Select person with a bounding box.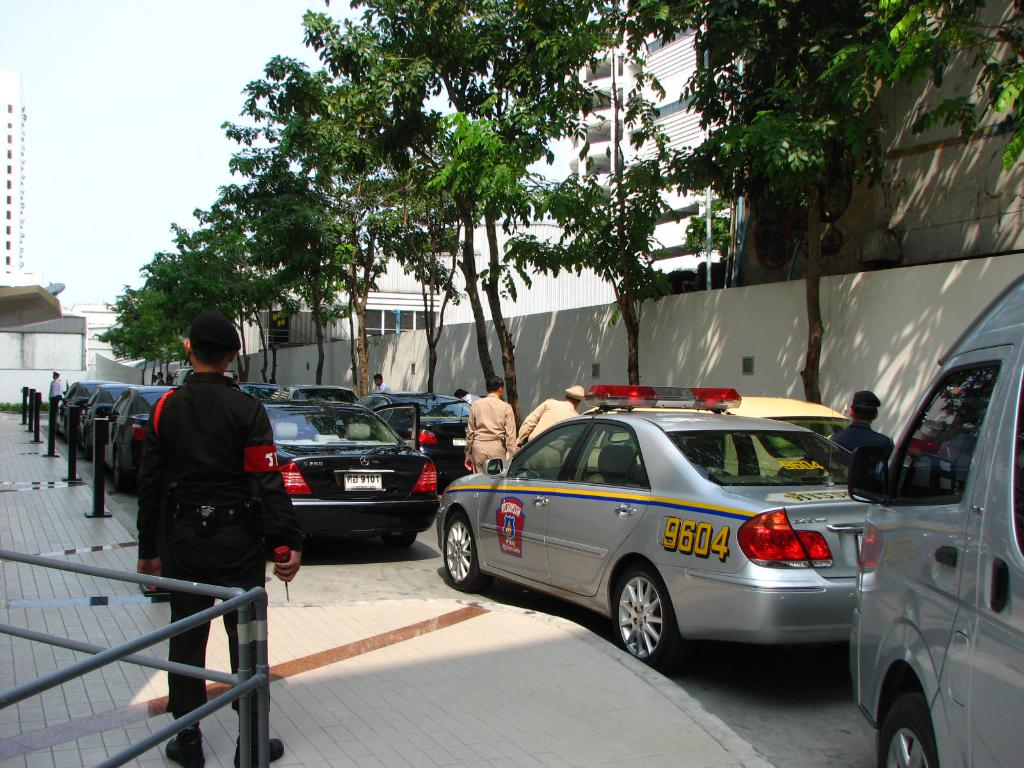
(x1=830, y1=390, x2=888, y2=460).
